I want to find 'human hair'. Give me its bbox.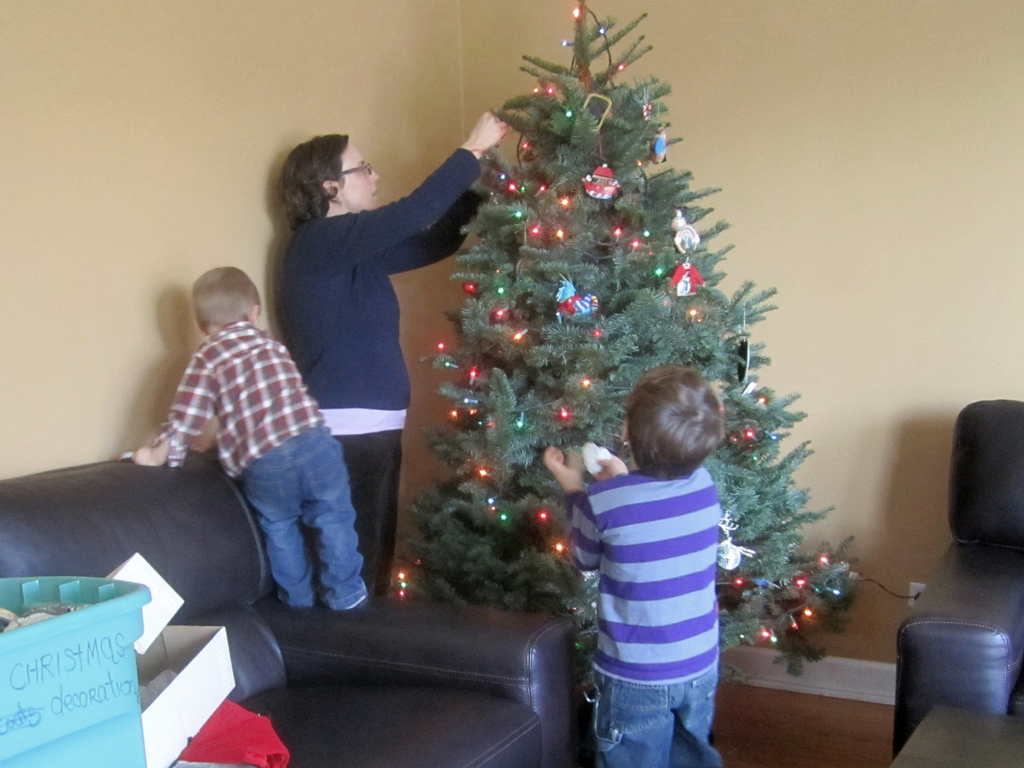
bbox(195, 264, 269, 337).
